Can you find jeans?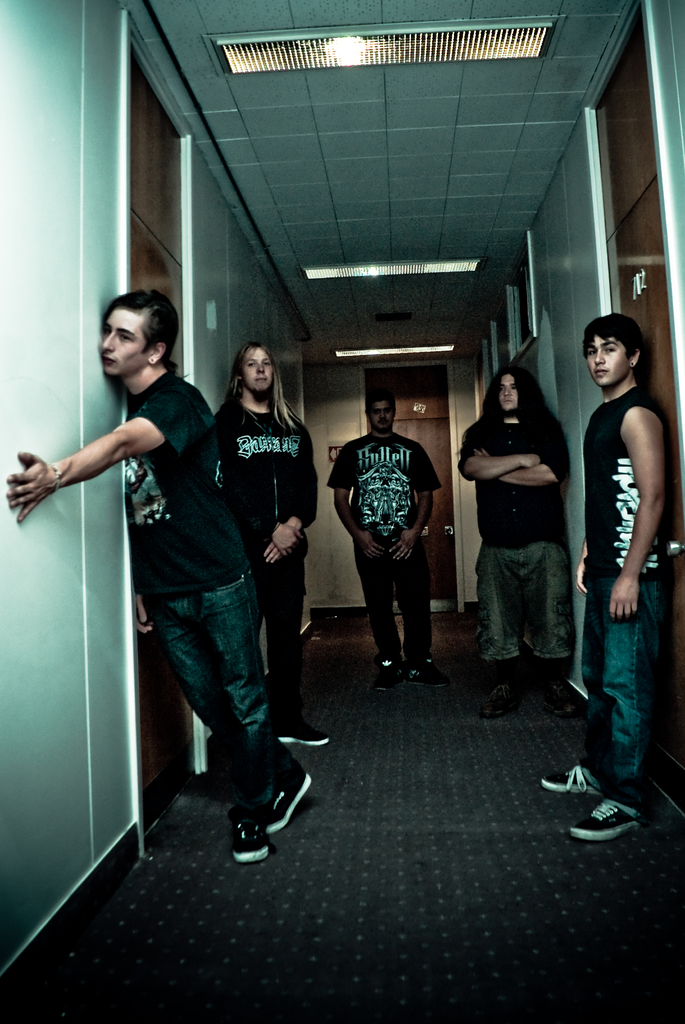
Yes, bounding box: locate(355, 543, 436, 652).
